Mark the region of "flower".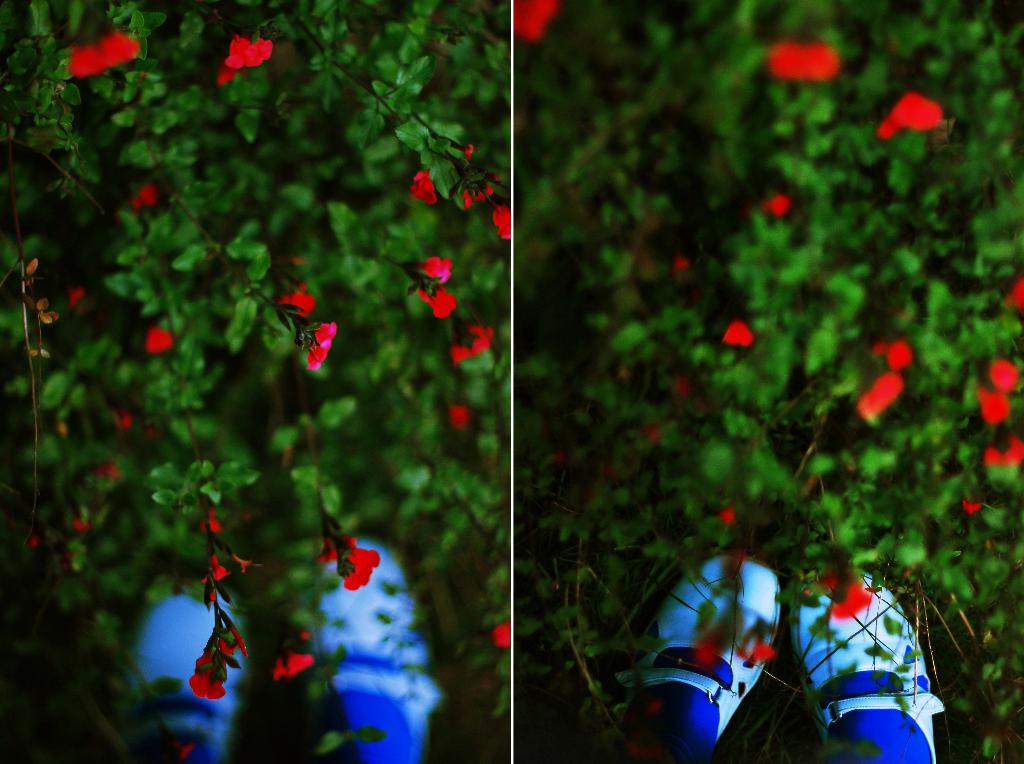
Region: bbox=(963, 500, 982, 513).
